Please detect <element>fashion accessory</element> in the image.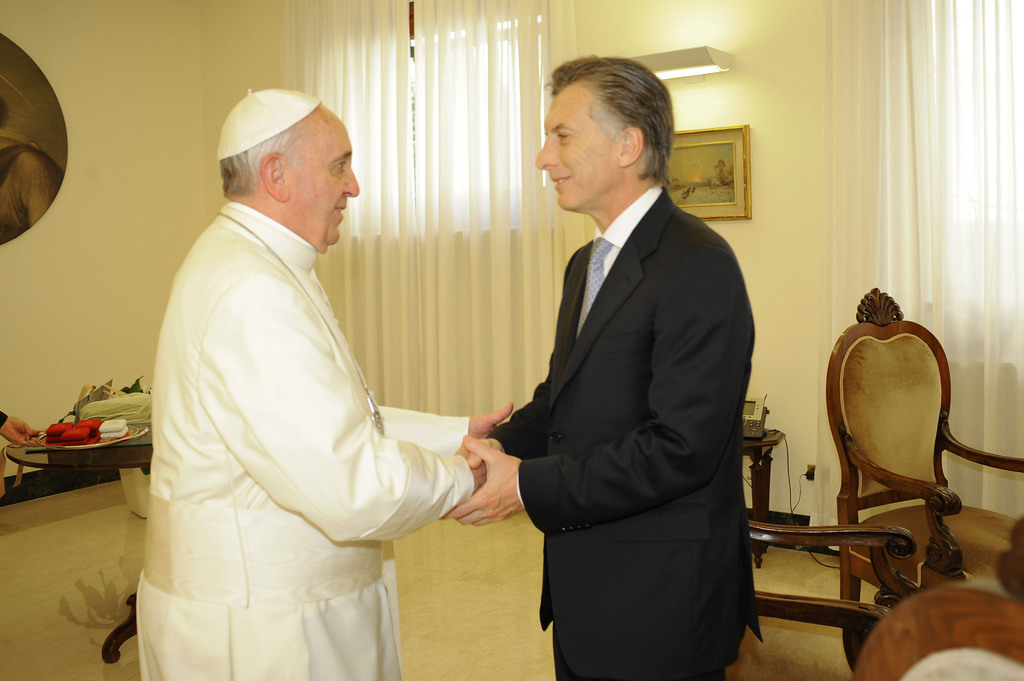
box=[215, 207, 388, 439].
